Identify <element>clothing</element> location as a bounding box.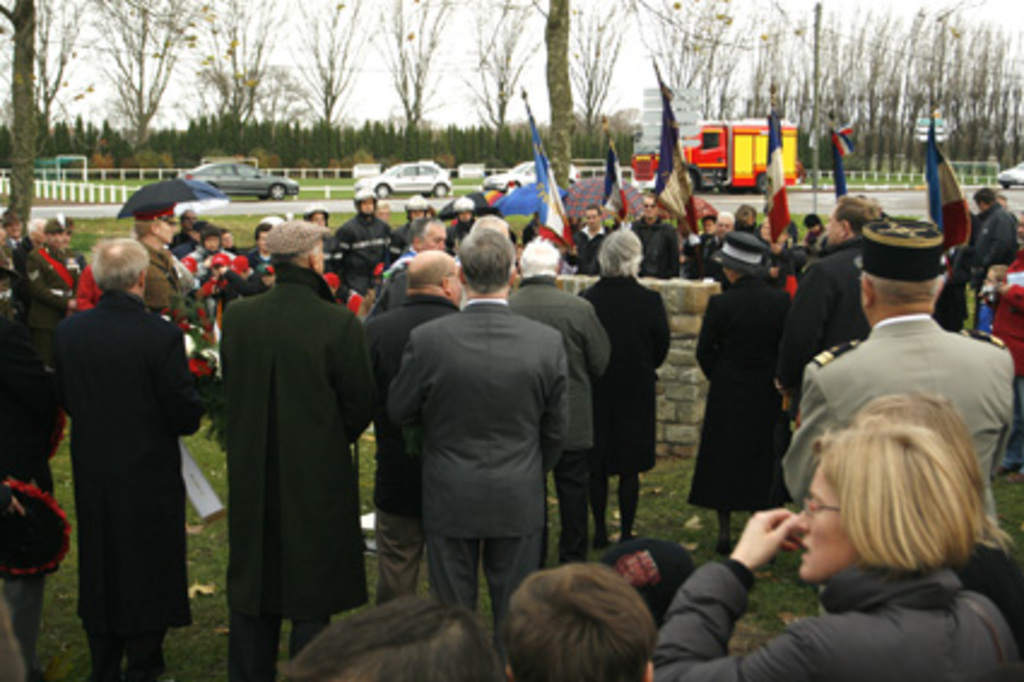
BBox(516, 217, 542, 248).
